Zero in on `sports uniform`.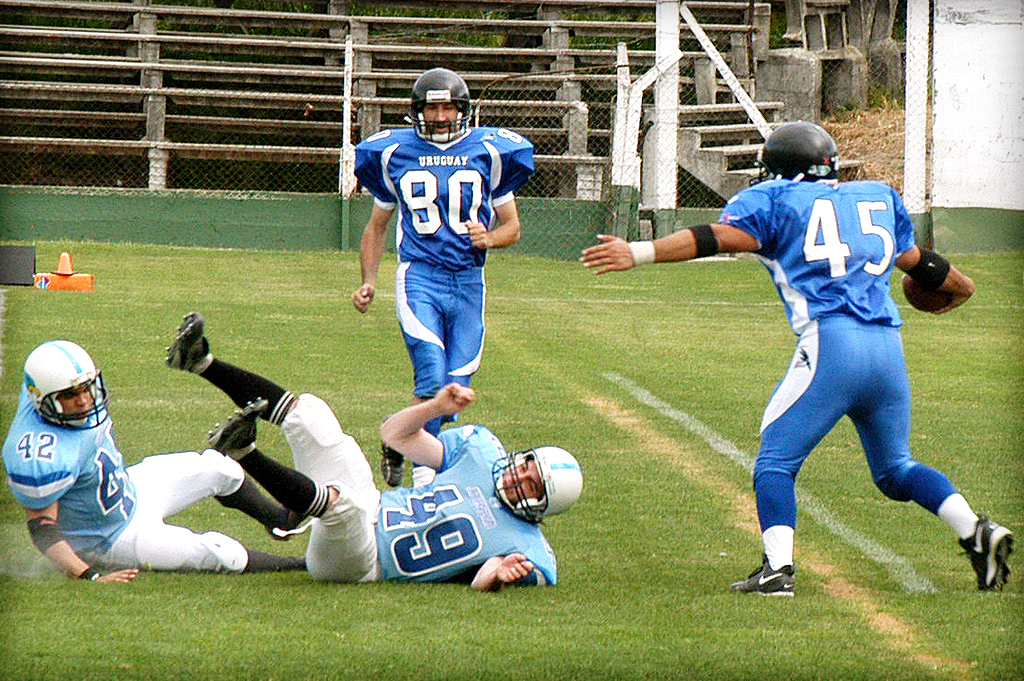
Zeroed in: x1=204 y1=372 x2=558 y2=590.
